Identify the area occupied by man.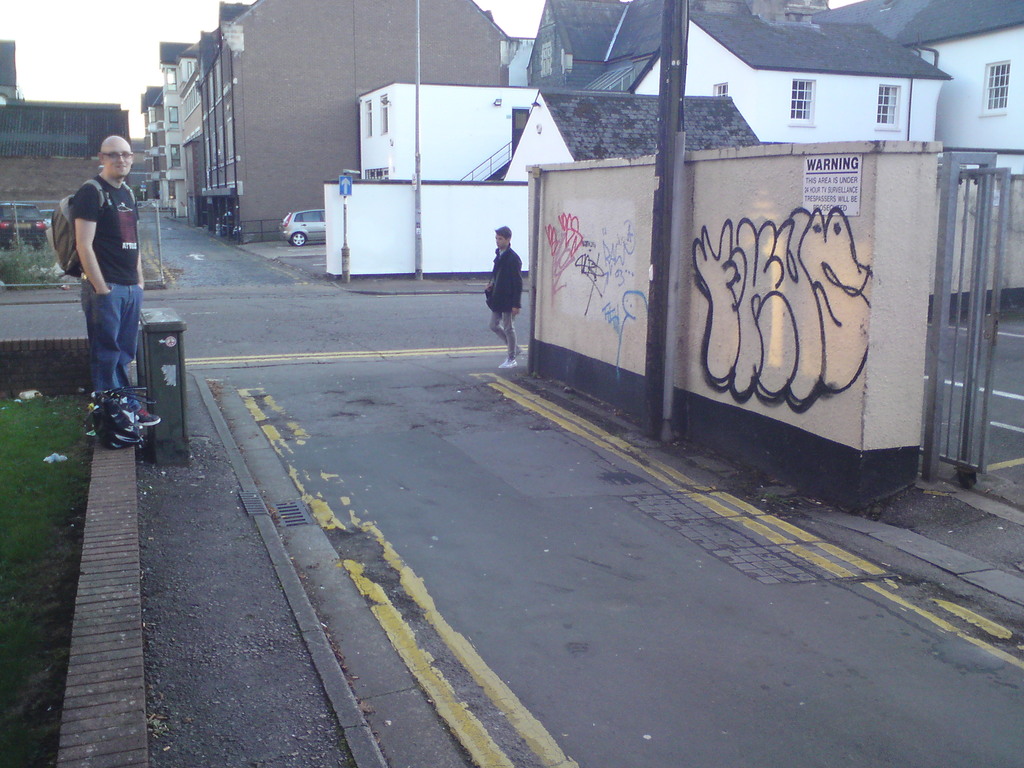
Area: bbox=(67, 125, 163, 456).
